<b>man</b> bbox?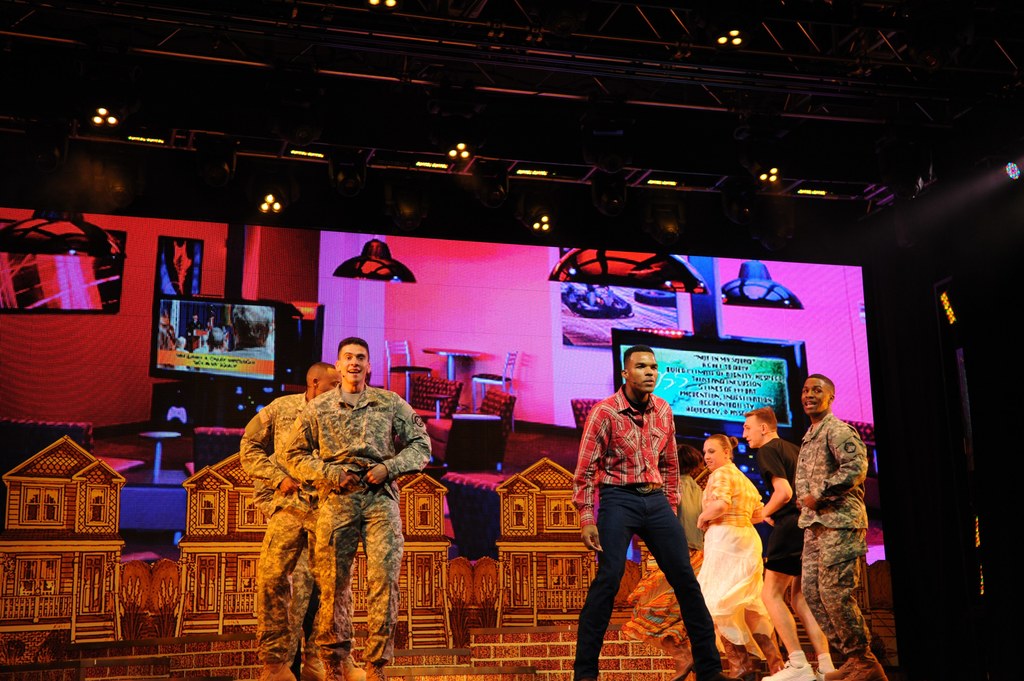
<bbox>795, 374, 888, 680</bbox>
